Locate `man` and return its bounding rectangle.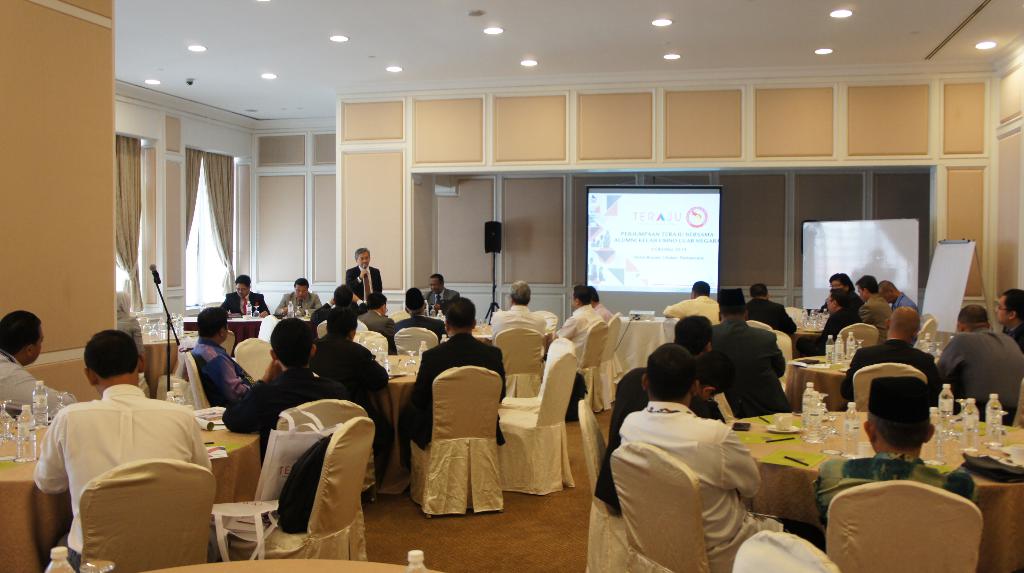
x1=491, y1=280, x2=547, y2=337.
